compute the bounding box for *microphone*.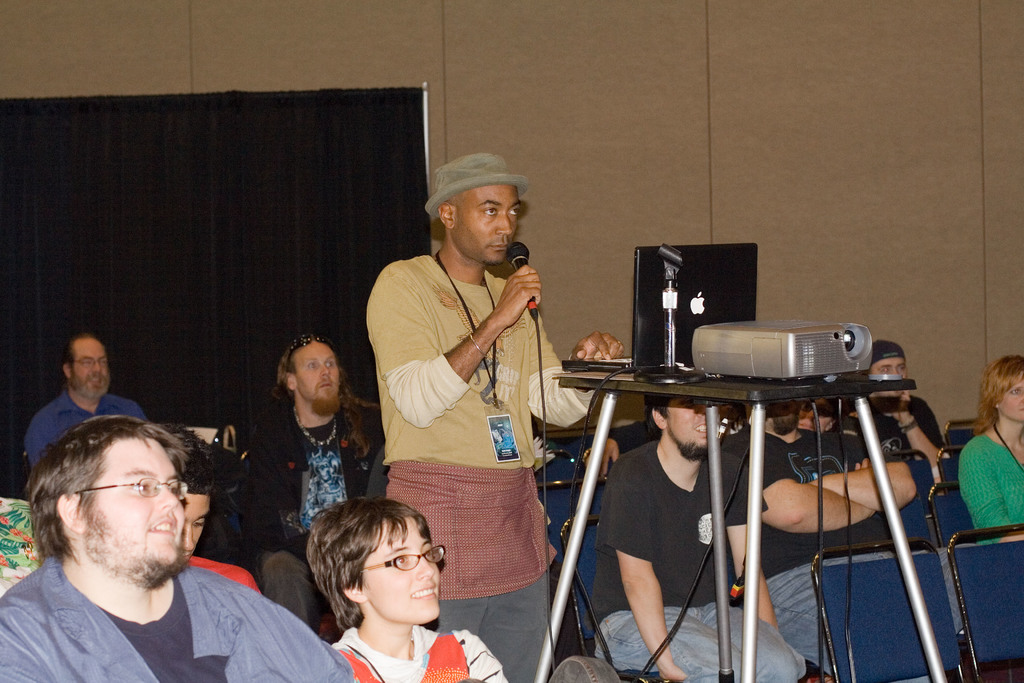
506, 237, 533, 322.
